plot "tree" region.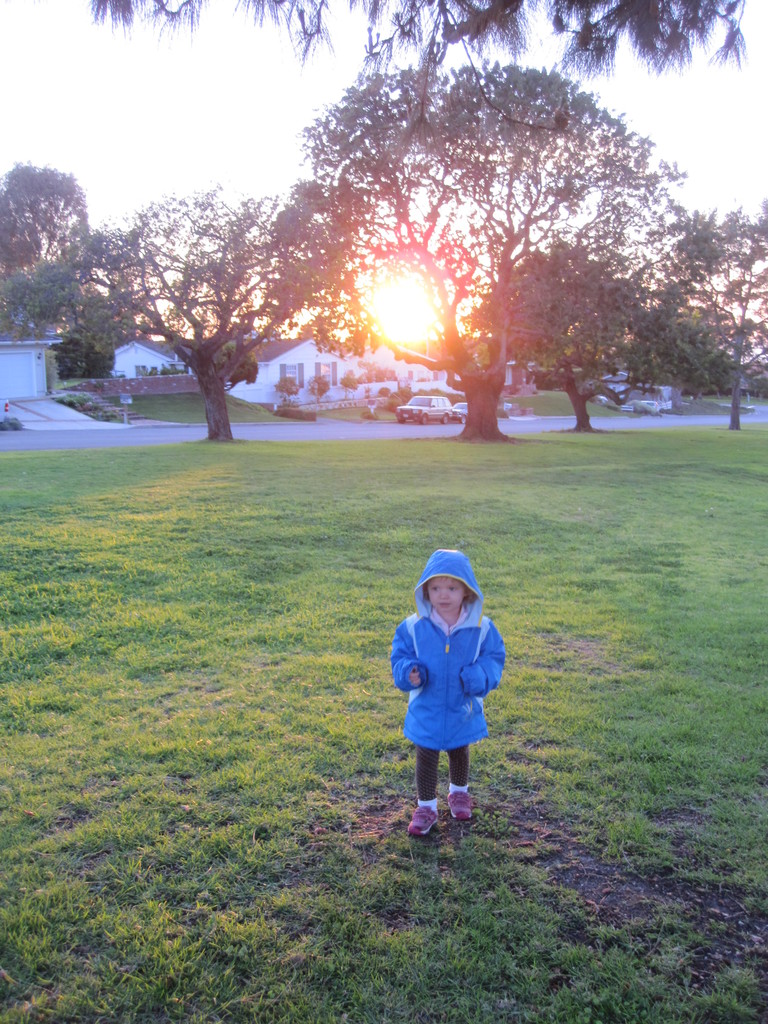
Plotted at bbox(0, 158, 114, 375).
